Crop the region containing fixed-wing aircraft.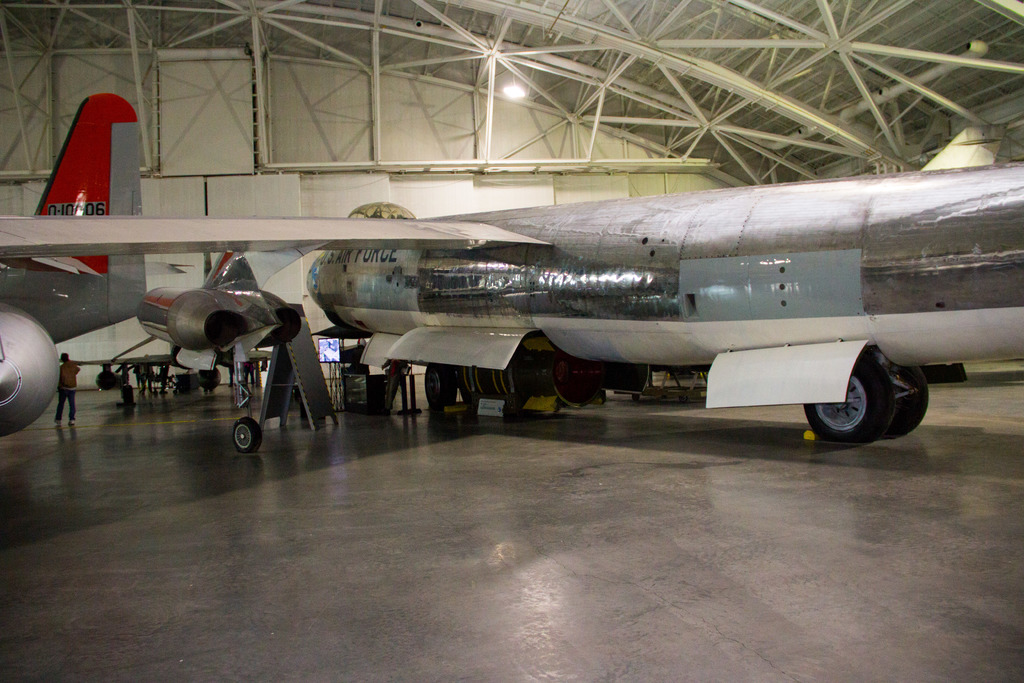
Crop region: locate(0, 98, 160, 433).
